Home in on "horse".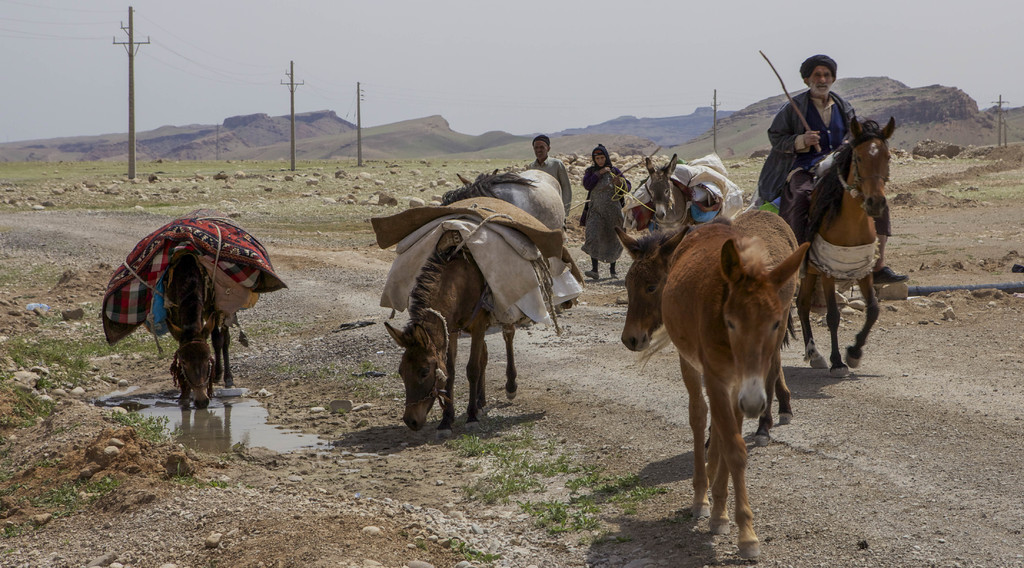
Homed in at 781:111:899:376.
